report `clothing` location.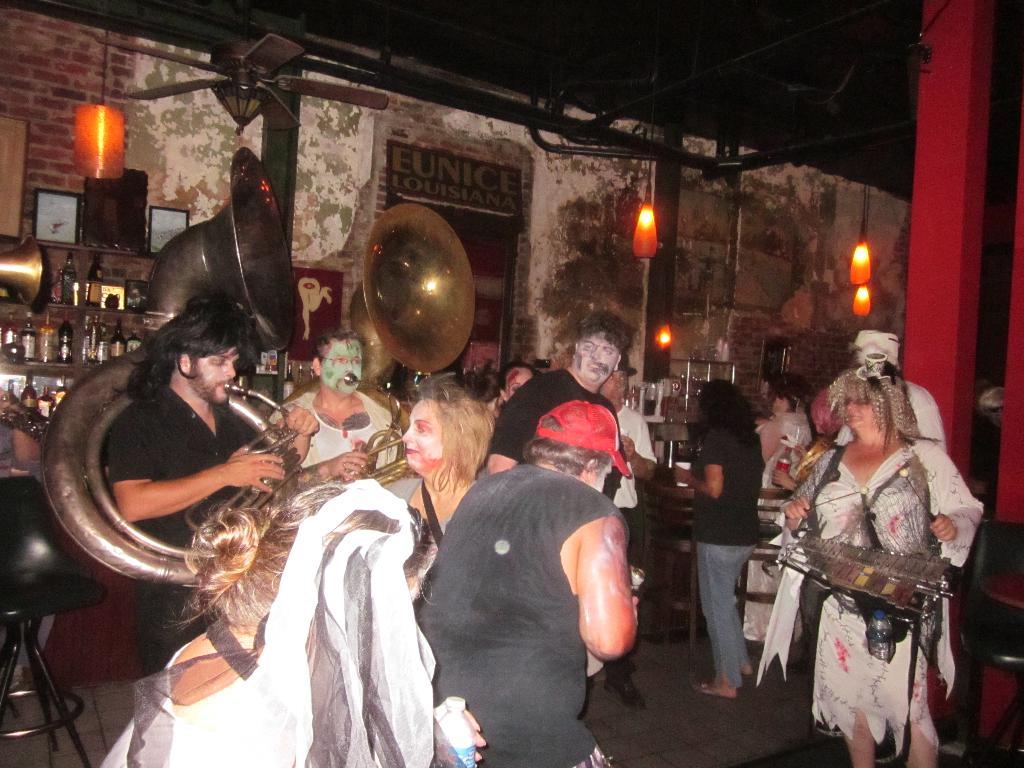
Report: [left=781, top=397, right=966, bottom=740].
